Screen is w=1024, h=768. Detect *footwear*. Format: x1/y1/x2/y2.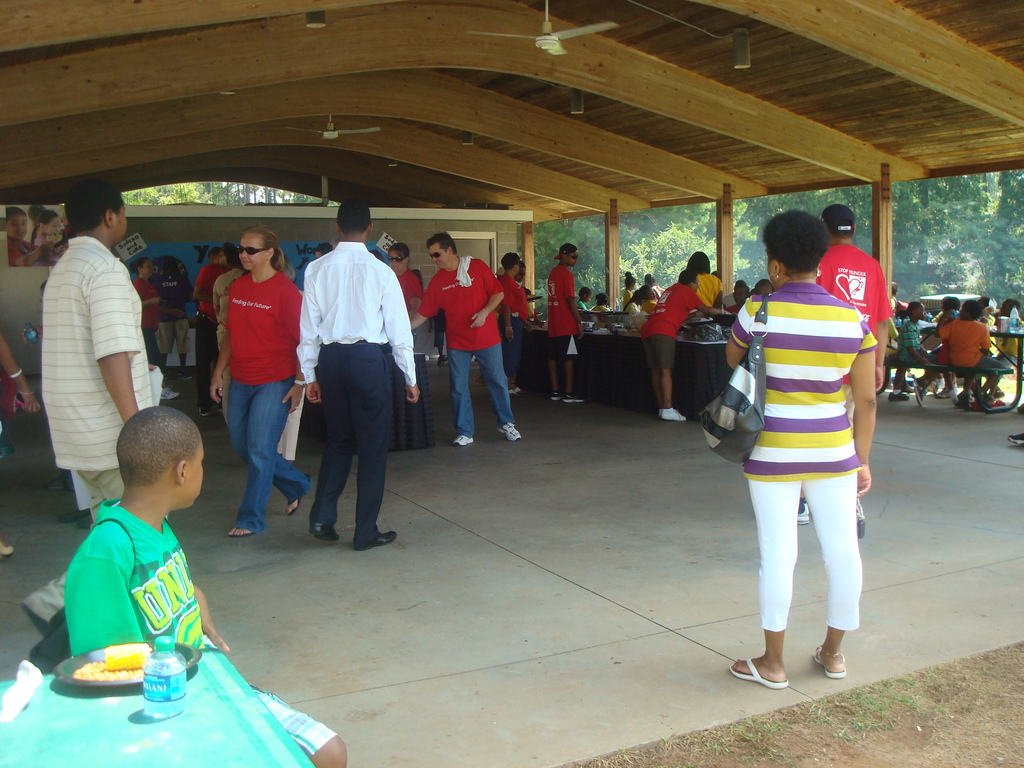
728/656/785/692.
